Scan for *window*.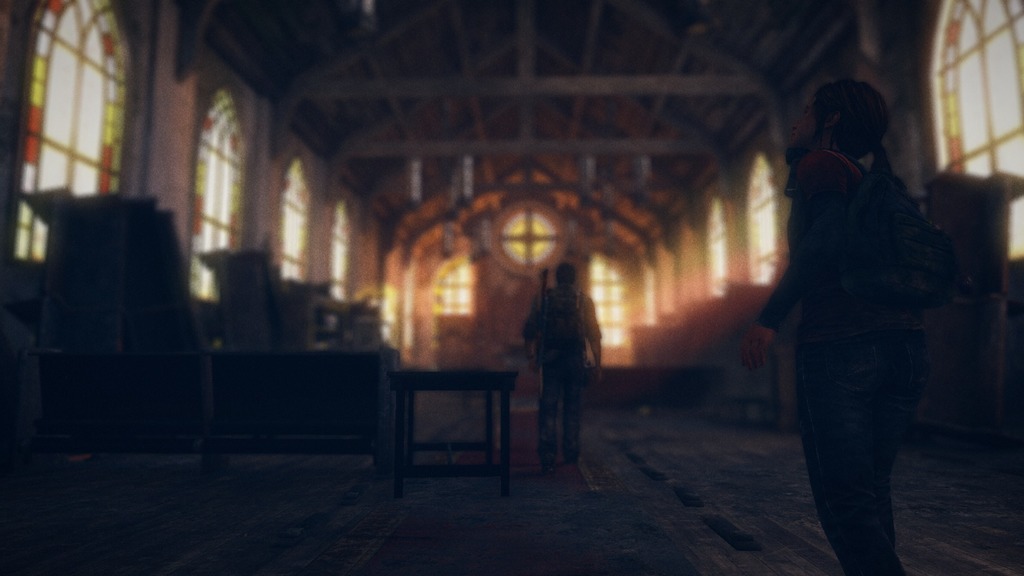
Scan result: l=186, t=87, r=245, b=301.
